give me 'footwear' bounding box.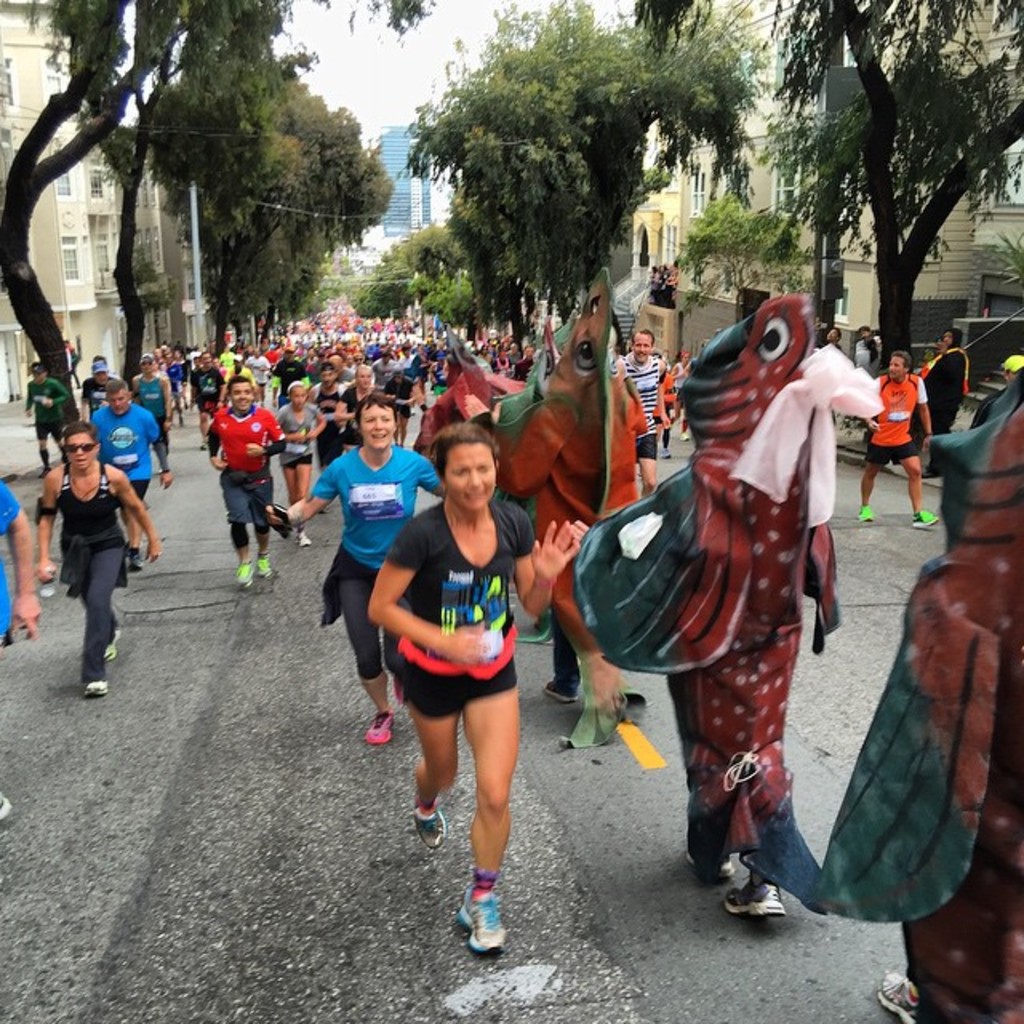
[904, 509, 941, 533].
